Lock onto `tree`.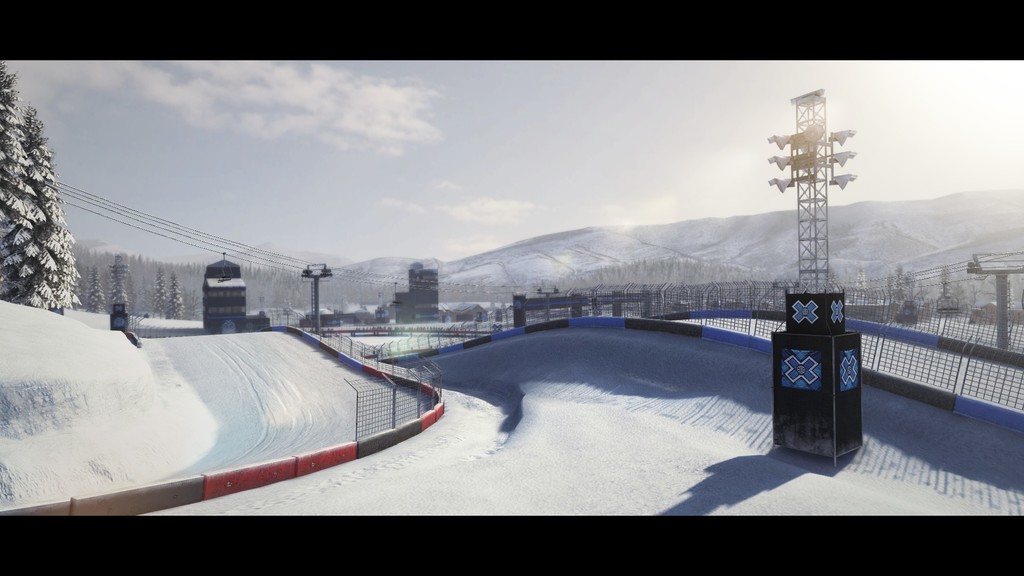
Locked: x1=85 y1=264 x2=110 y2=312.
